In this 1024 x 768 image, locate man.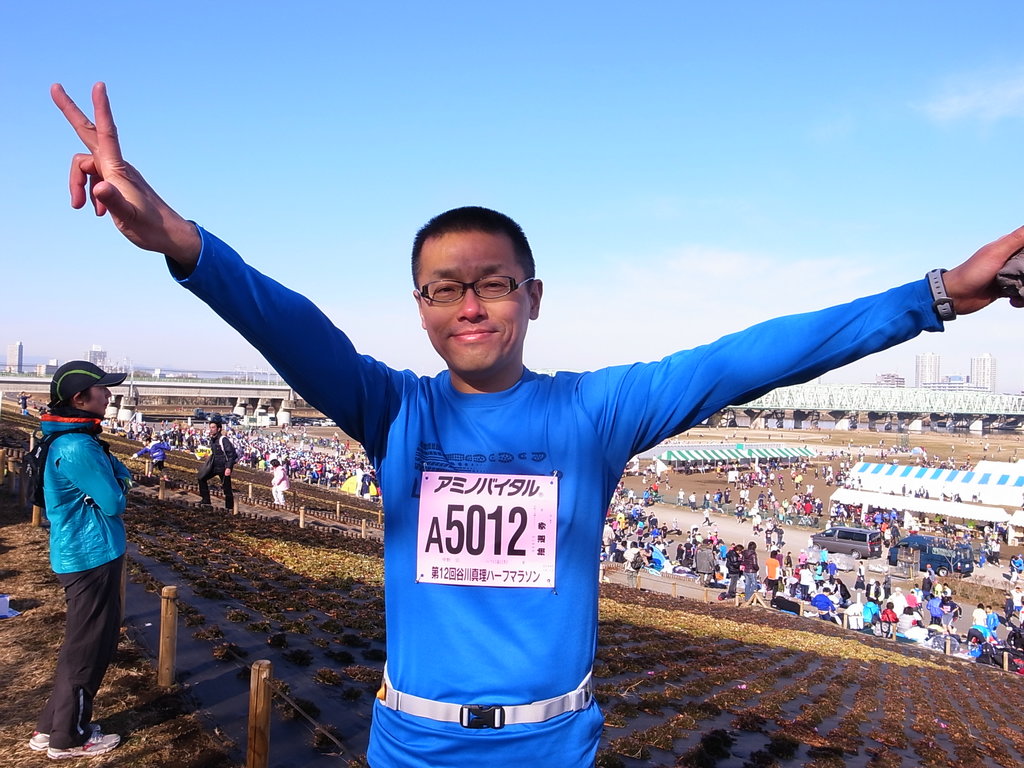
Bounding box: x1=778 y1=474 x2=790 y2=496.
